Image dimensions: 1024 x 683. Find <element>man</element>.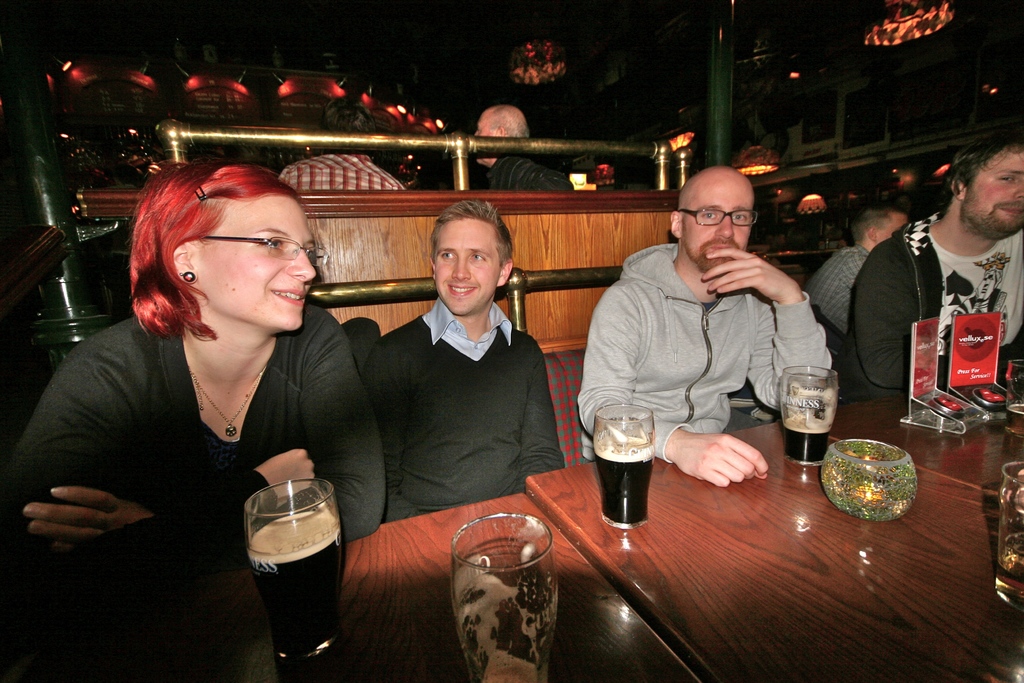
(left=359, top=198, right=566, bottom=523).
